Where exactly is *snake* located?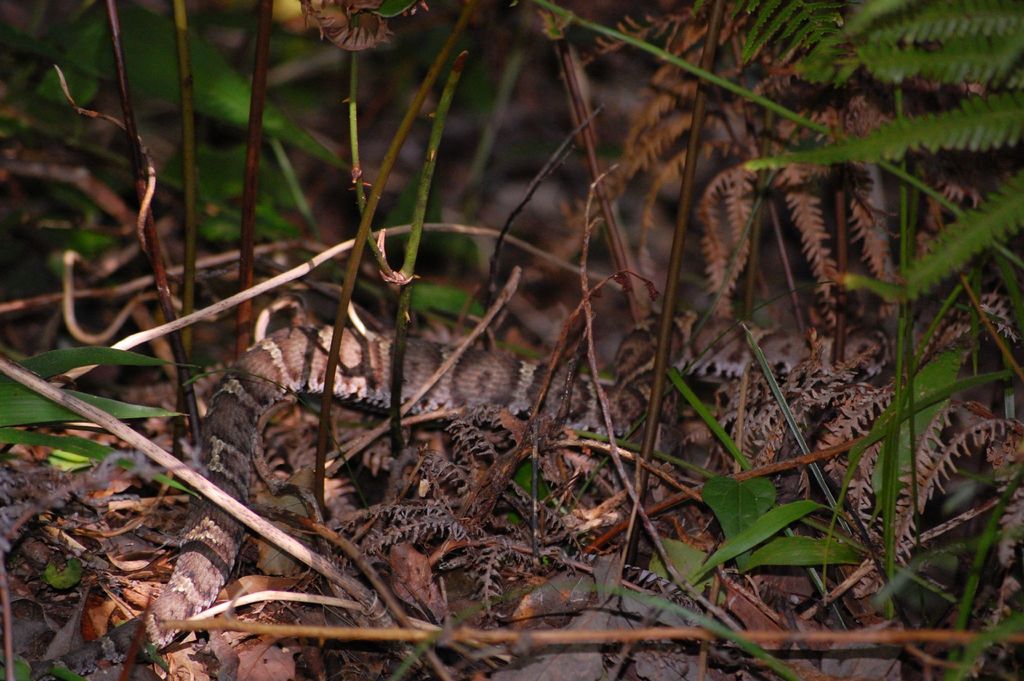
Its bounding box is [0,321,883,680].
